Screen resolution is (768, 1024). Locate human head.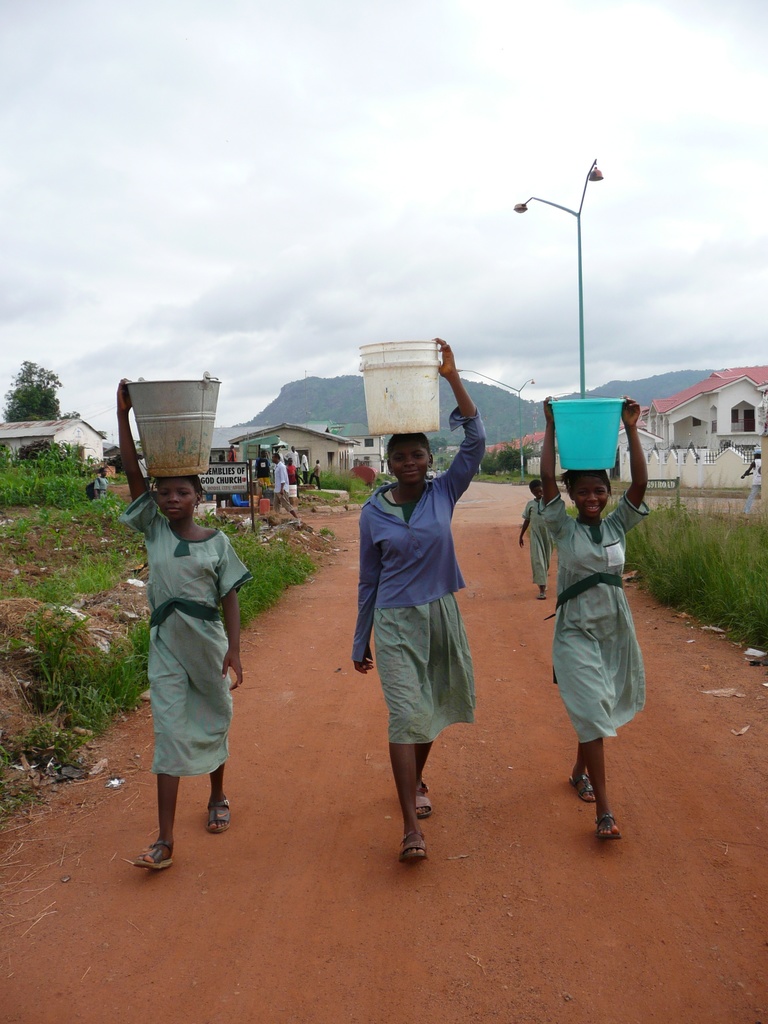
crop(259, 450, 266, 458).
